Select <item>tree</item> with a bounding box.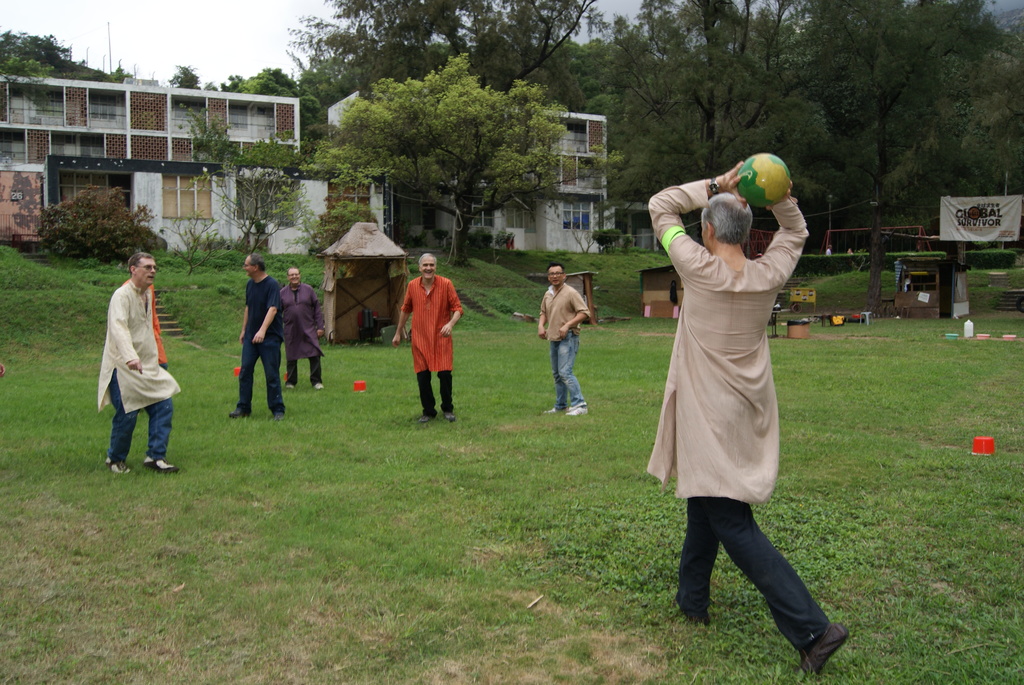
bbox=(33, 174, 156, 262).
